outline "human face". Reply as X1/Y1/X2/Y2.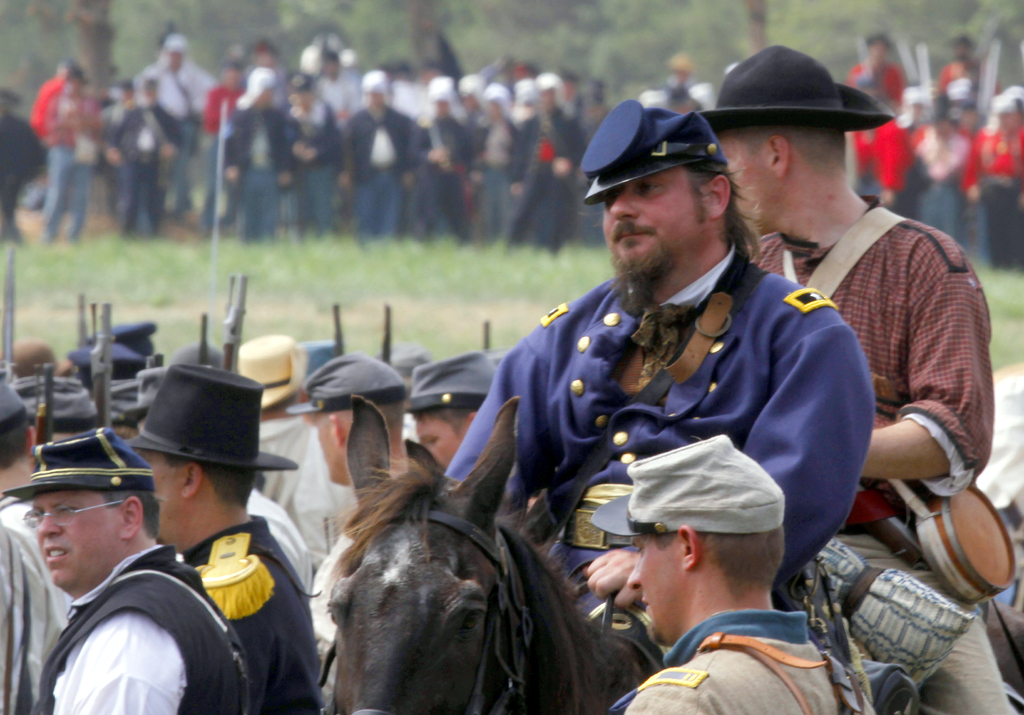
717/132/774/232.
